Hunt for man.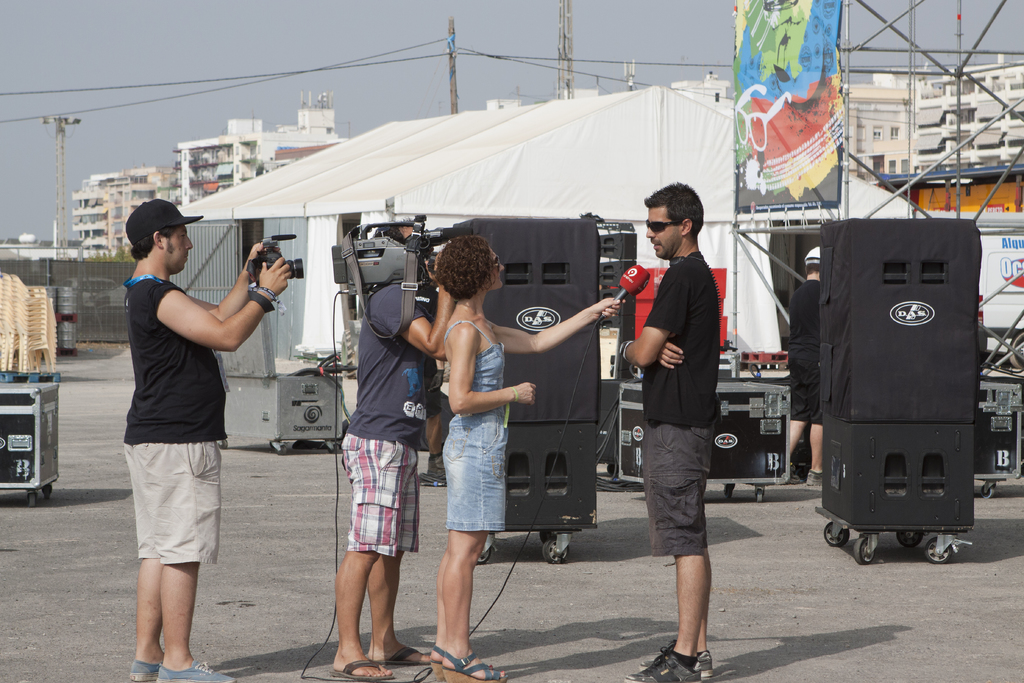
Hunted down at 334, 216, 458, 682.
